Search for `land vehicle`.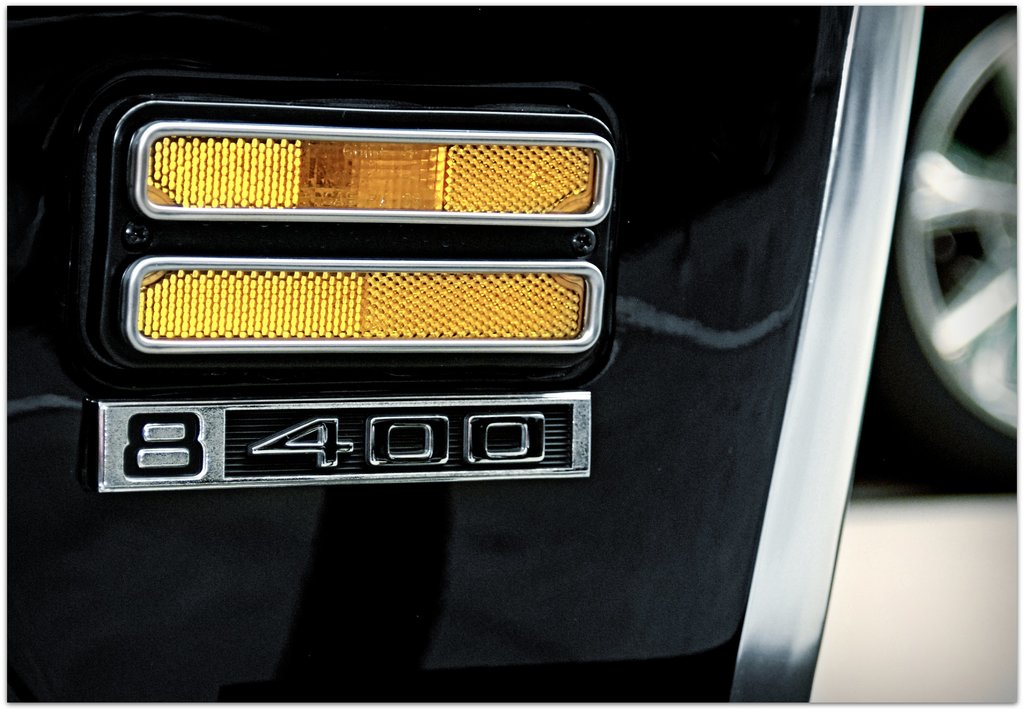
Found at bbox=[8, 4, 1018, 705].
